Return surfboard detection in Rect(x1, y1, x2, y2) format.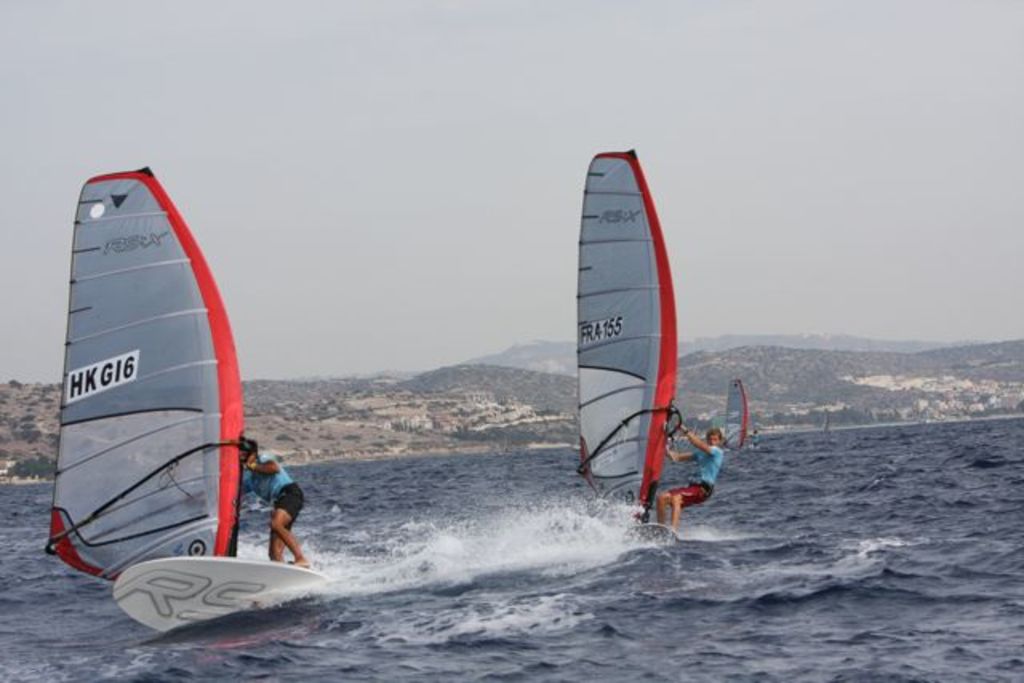
Rect(115, 560, 320, 635).
